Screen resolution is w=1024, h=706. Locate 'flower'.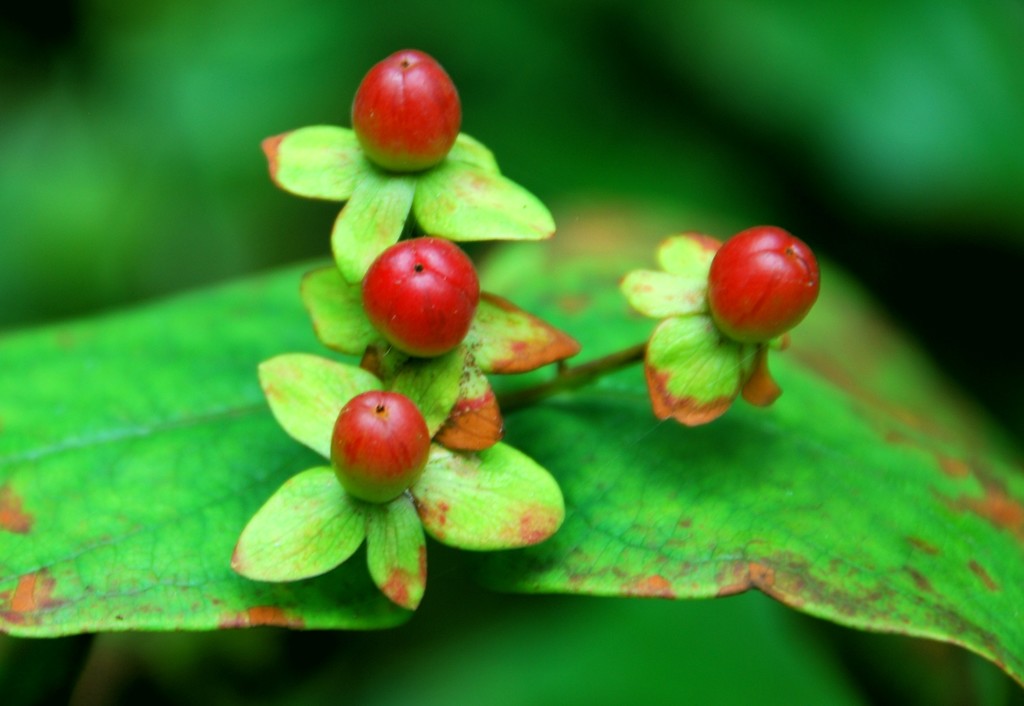
228,352,565,609.
